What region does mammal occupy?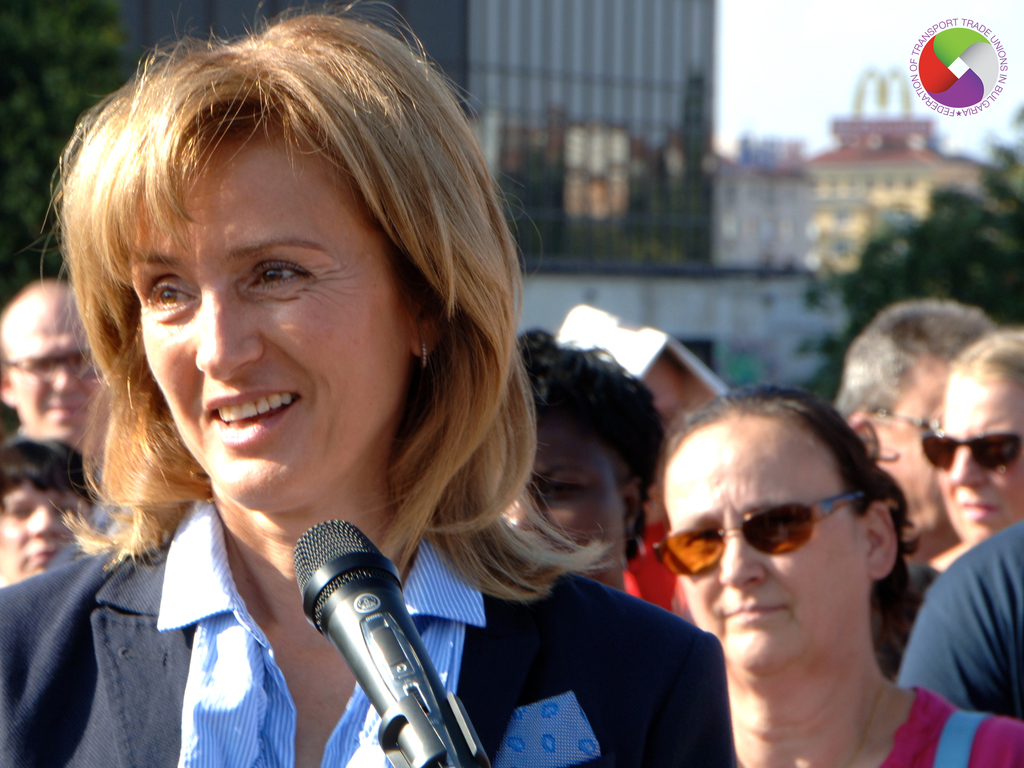
box(838, 293, 1004, 579).
